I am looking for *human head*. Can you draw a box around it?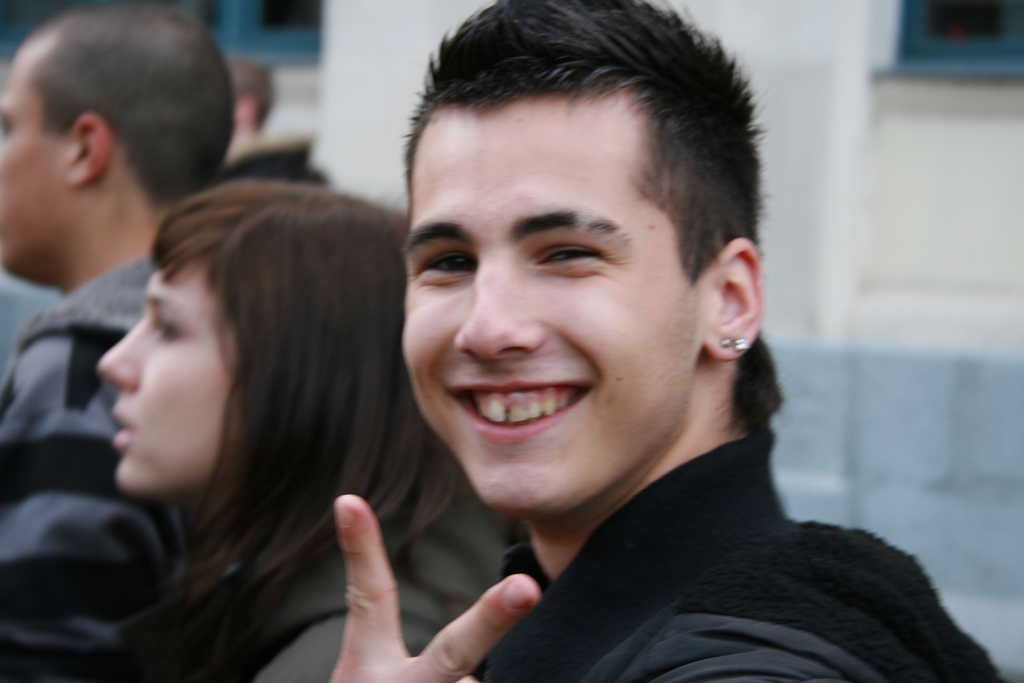
Sure, the bounding box is bbox=(410, 21, 745, 438).
